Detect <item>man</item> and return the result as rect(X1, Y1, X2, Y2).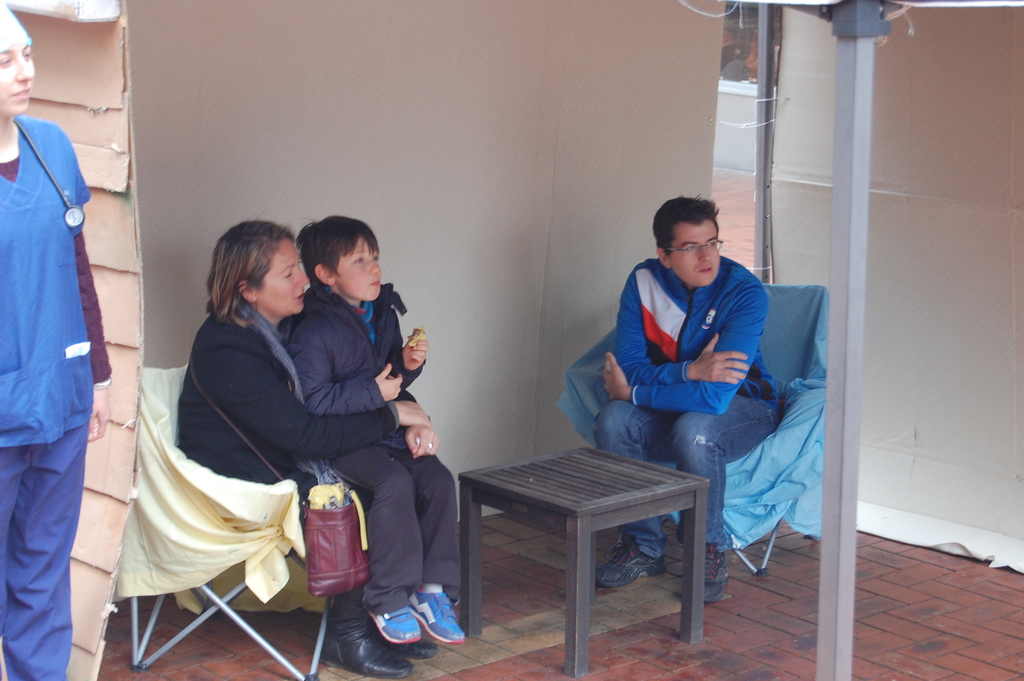
rect(0, 92, 108, 657).
